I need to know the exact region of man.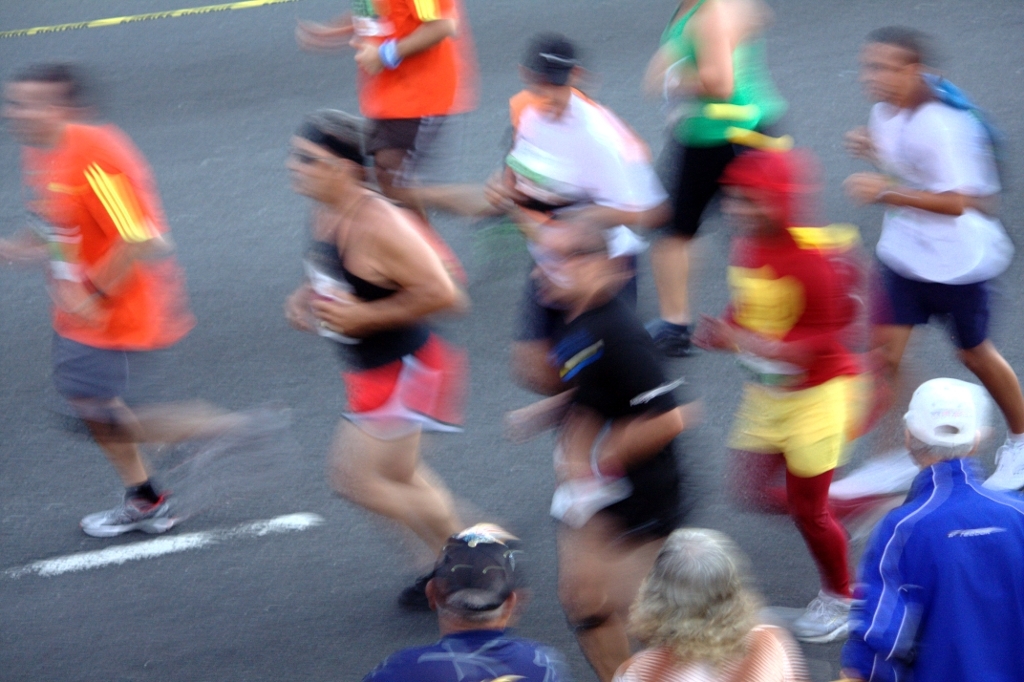
Region: [477, 36, 668, 459].
